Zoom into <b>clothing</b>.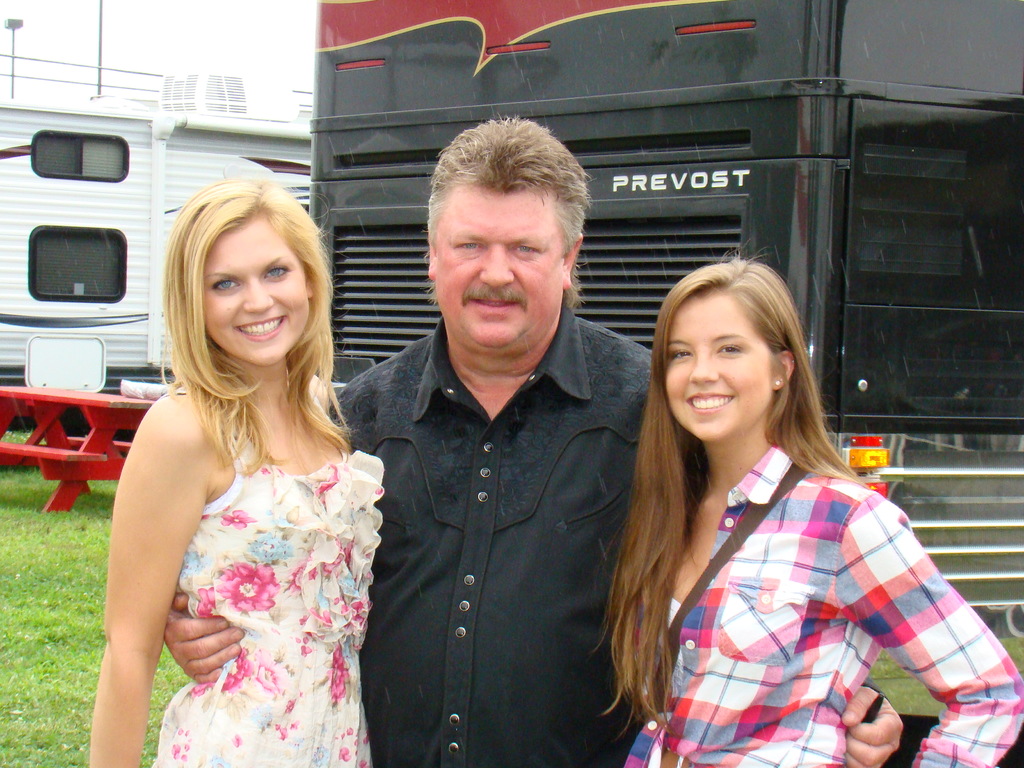
Zoom target: [x1=147, y1=418, x2=378, y2=767].
